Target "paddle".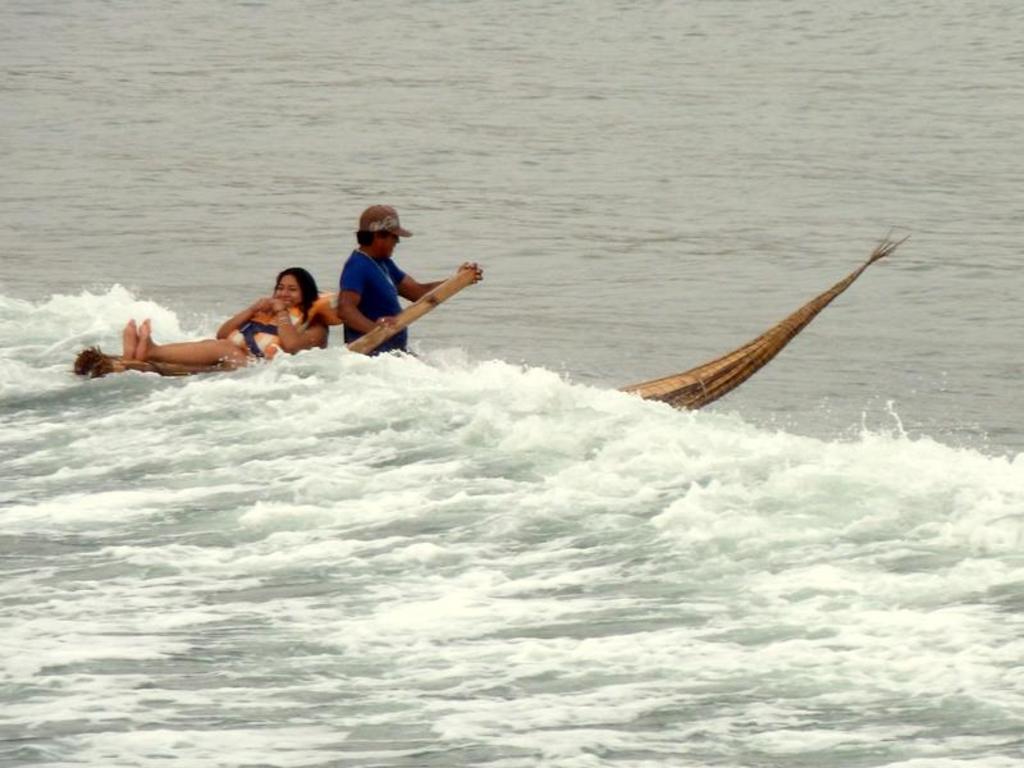
Target region: {"x1": 348, "y1": 271, "x2": 477, "y2": 355}.
